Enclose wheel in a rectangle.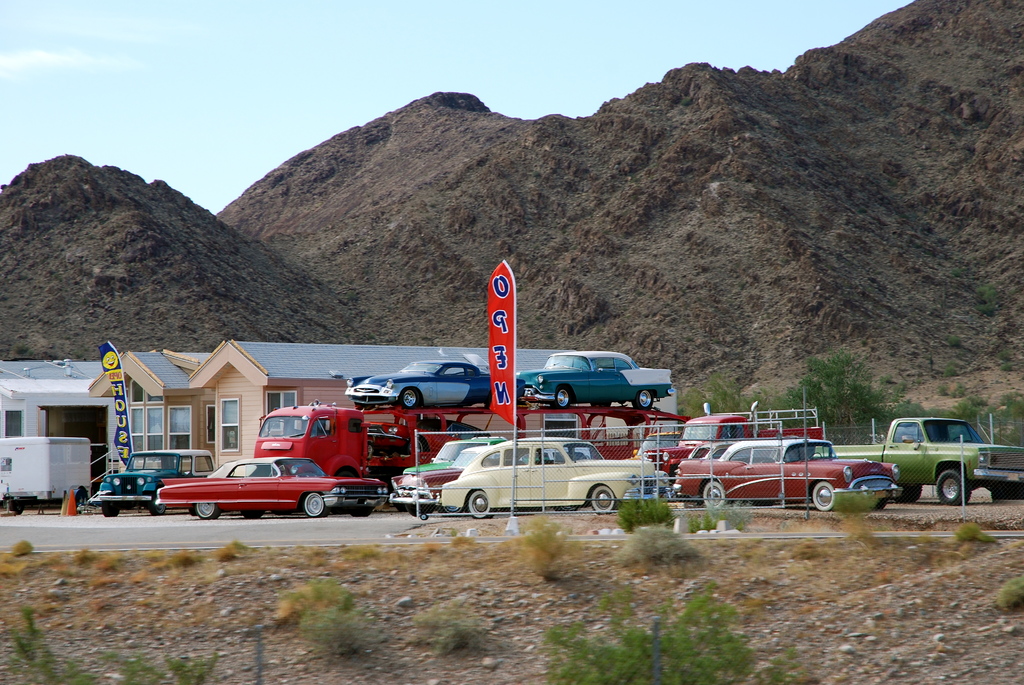
408 438 426 453.
